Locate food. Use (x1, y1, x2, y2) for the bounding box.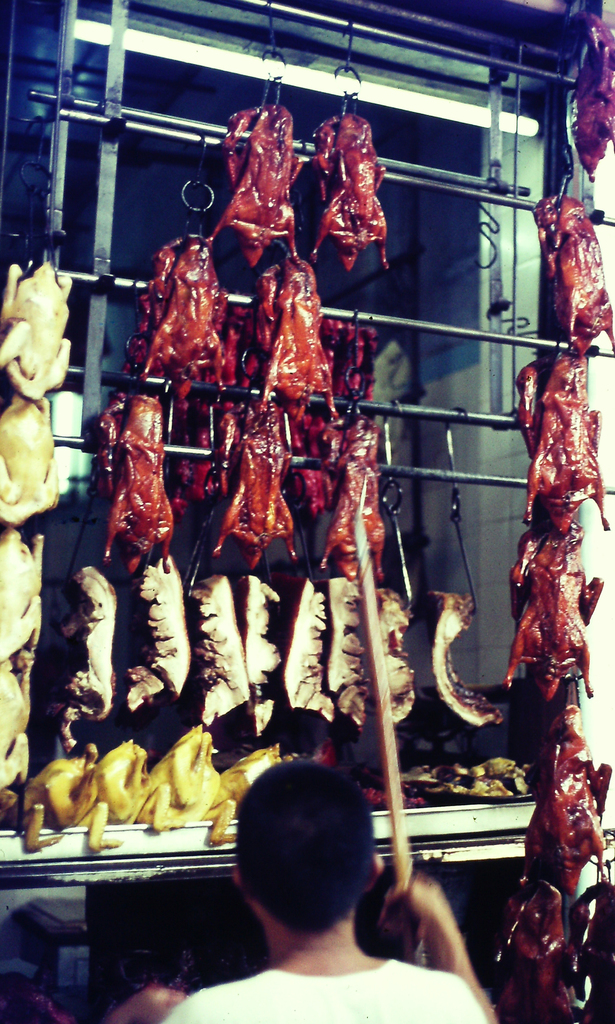
(207, 106, 301, 265).
